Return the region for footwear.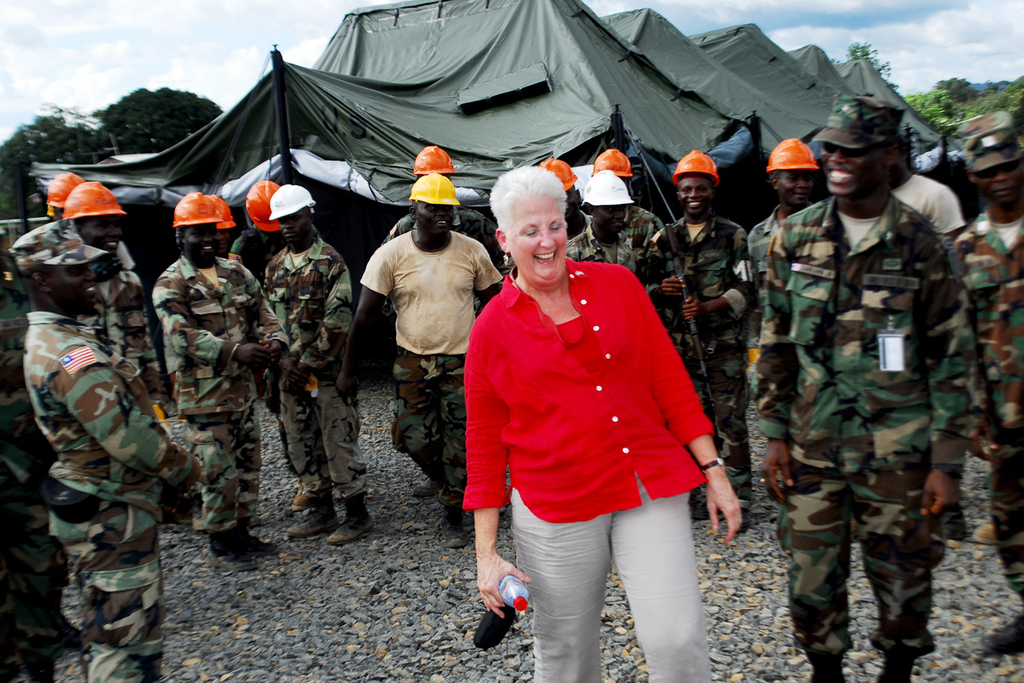
bbox(806, 669, 847, 681).
